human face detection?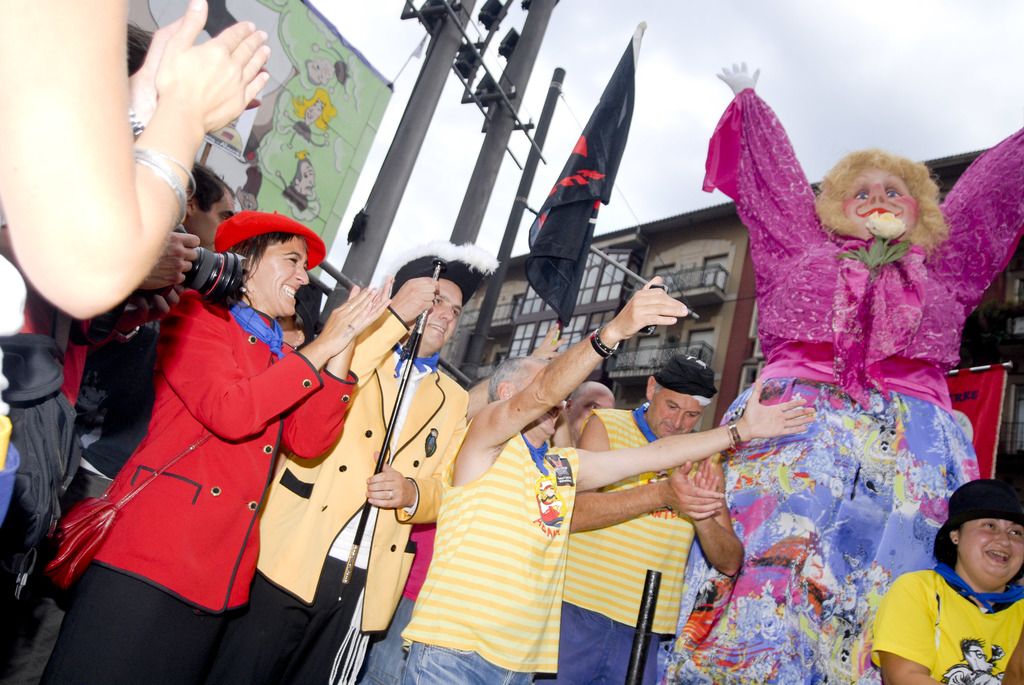
bbox(649, 393, 707, 439)
